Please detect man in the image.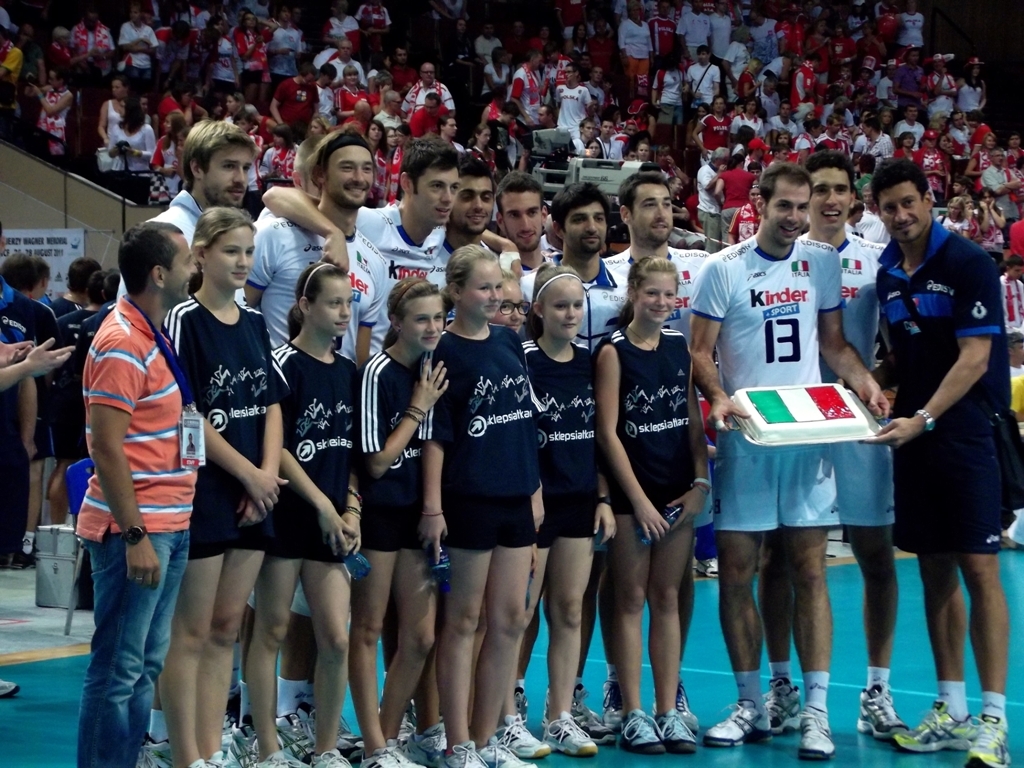
<bbox>504, 49, 556, 134</bbox>.
